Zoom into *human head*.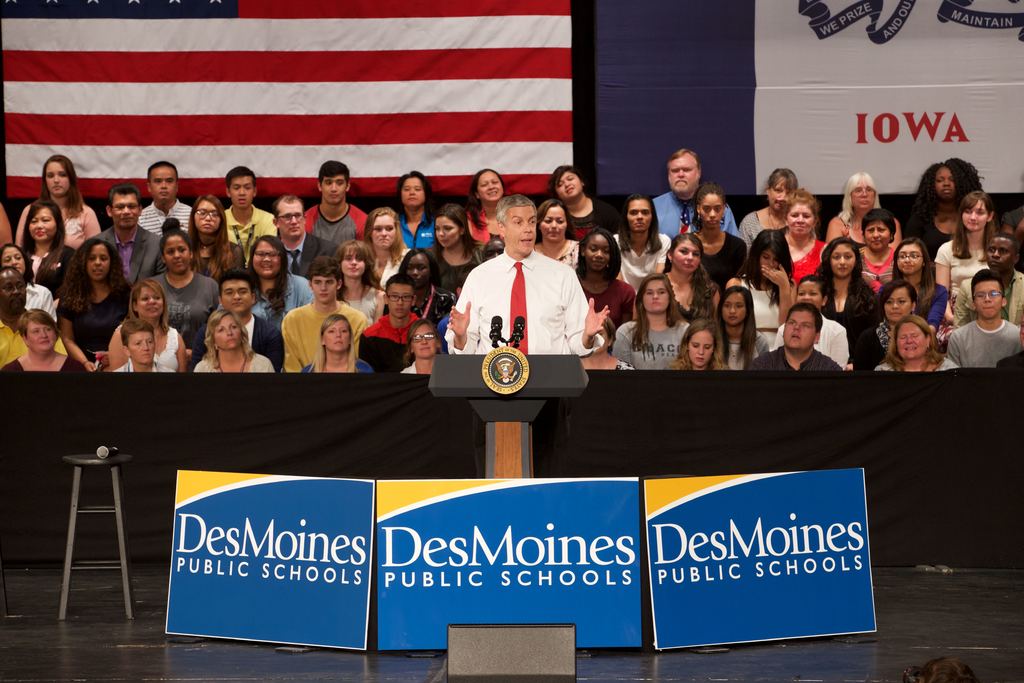
Zoom target: x1=403 y1=318 x2=442 y2=359.
